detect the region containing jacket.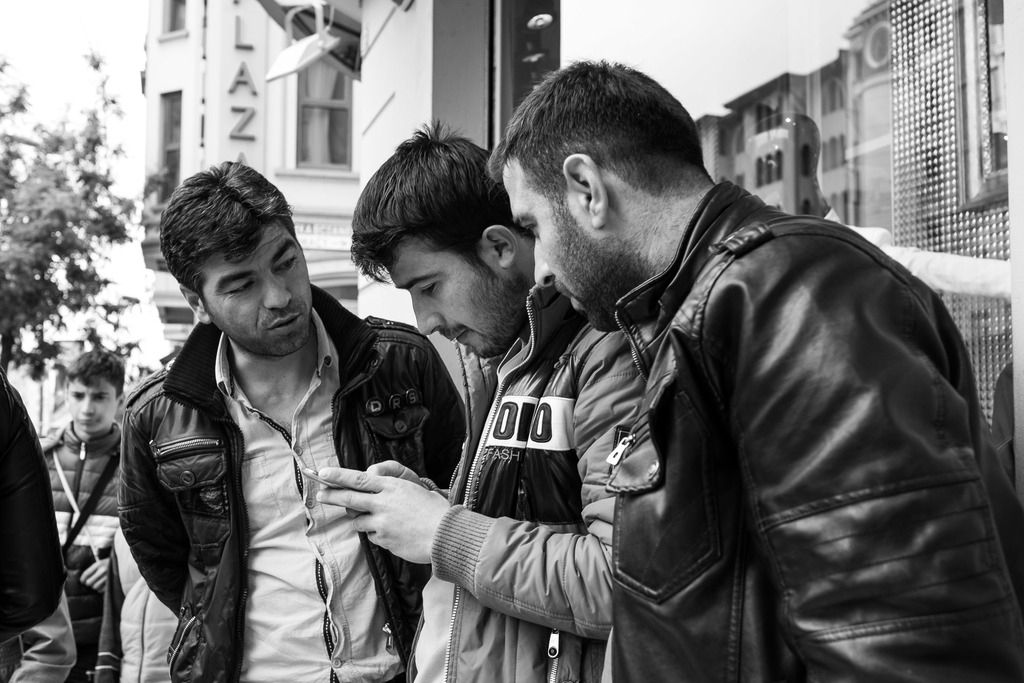
region(120, 292, 467, 680).
